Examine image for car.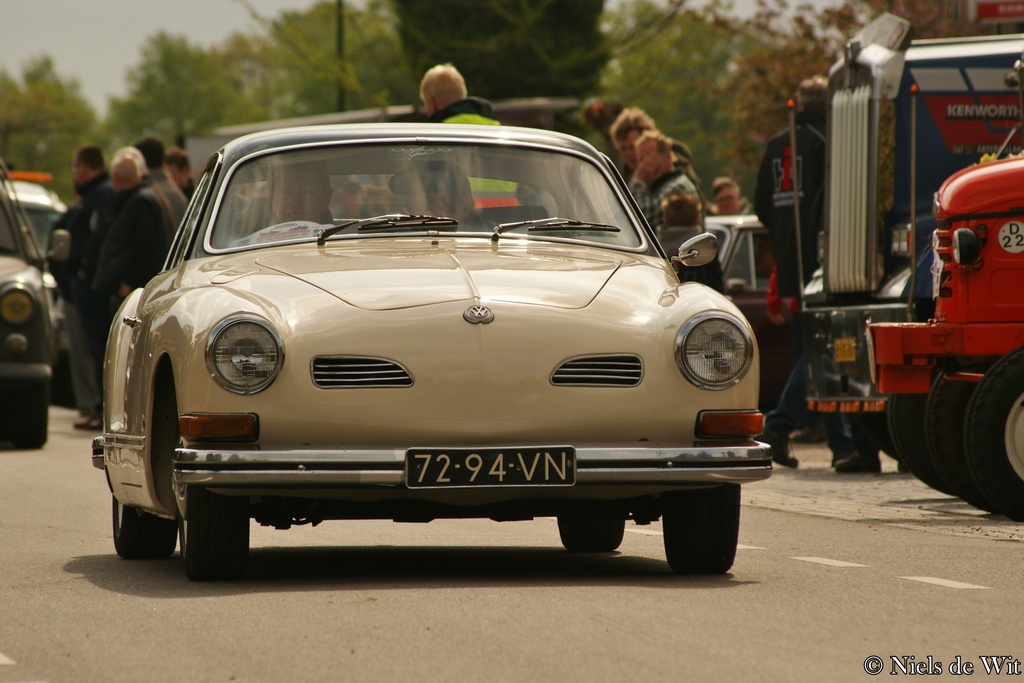
Examination result: select_region(0, 176, 65, 275).
